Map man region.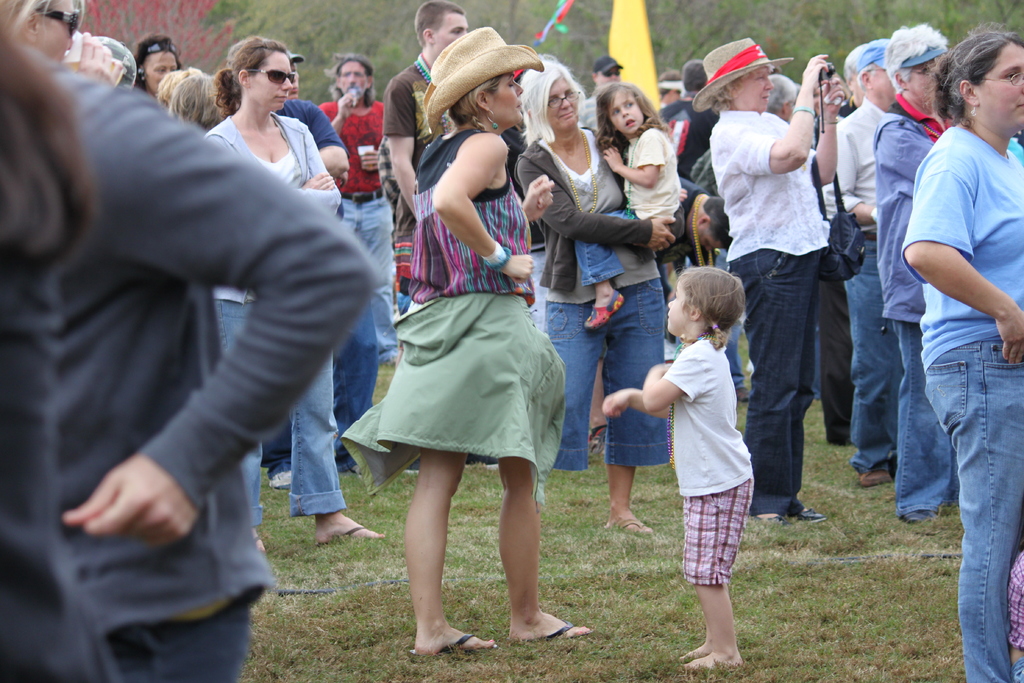
Mapped to l=822, t=43, r=902, b=492.
